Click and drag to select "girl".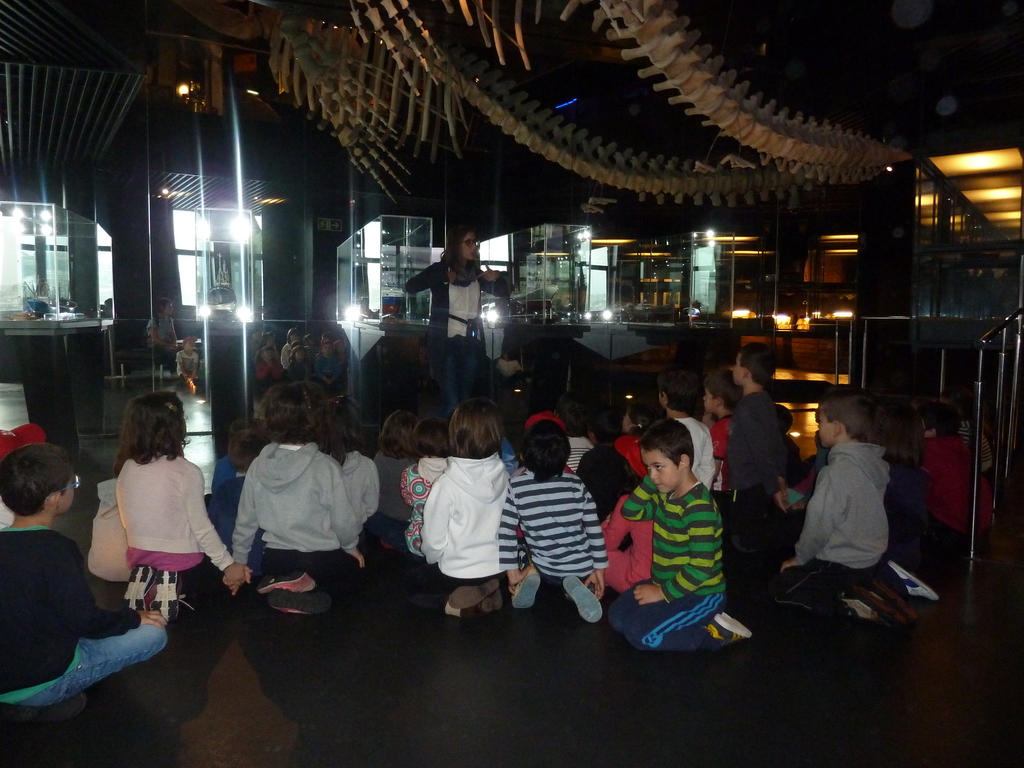
Selection: Rect(611, 397, 664, 493).
